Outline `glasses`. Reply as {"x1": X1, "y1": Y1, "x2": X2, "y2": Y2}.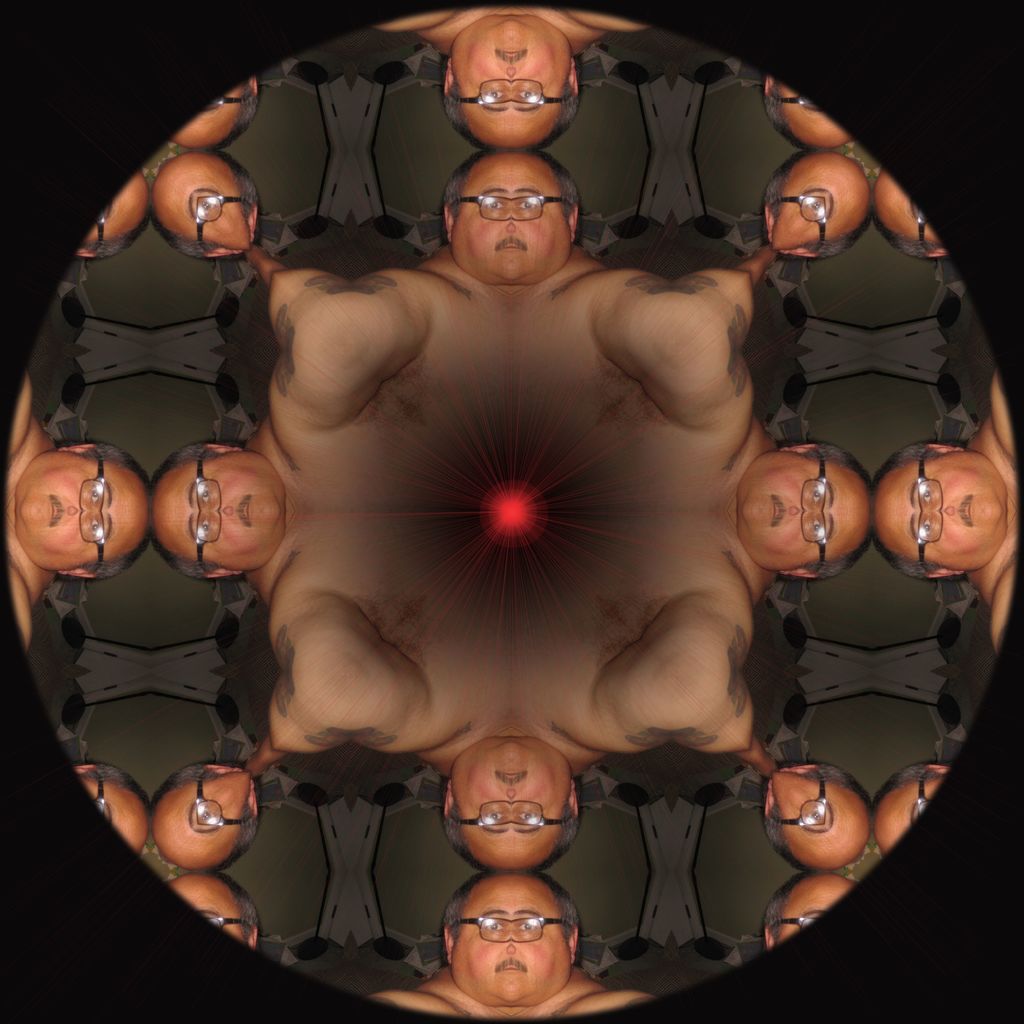
{"x1": 89, "y1": 207, "x2": 109, "y2": 257}.
